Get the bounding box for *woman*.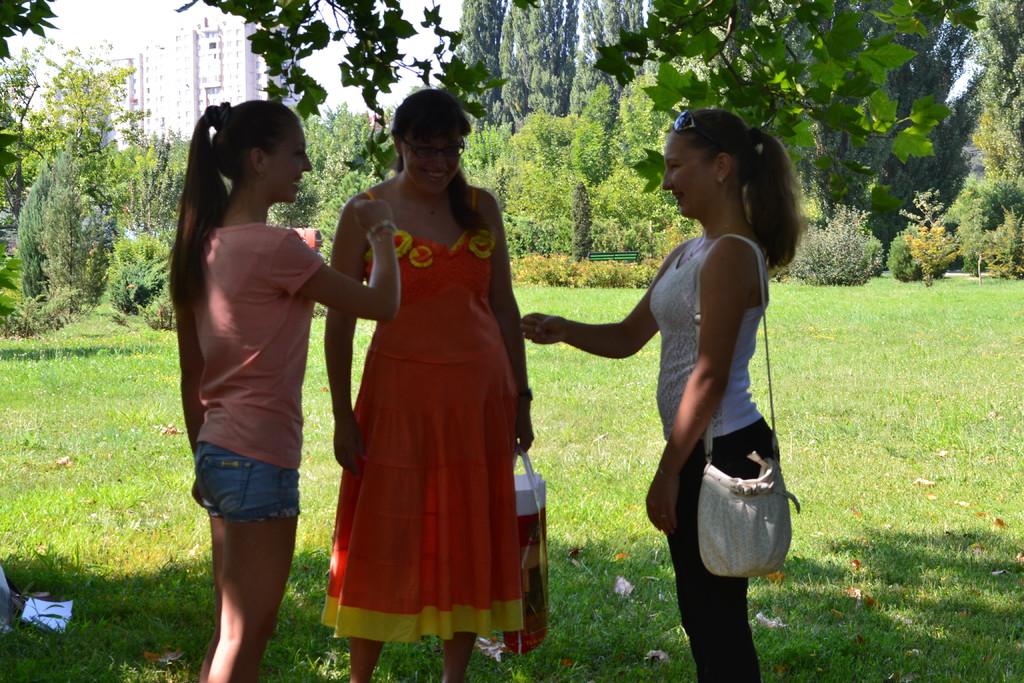
Rect(315, 89, 550, 682).
